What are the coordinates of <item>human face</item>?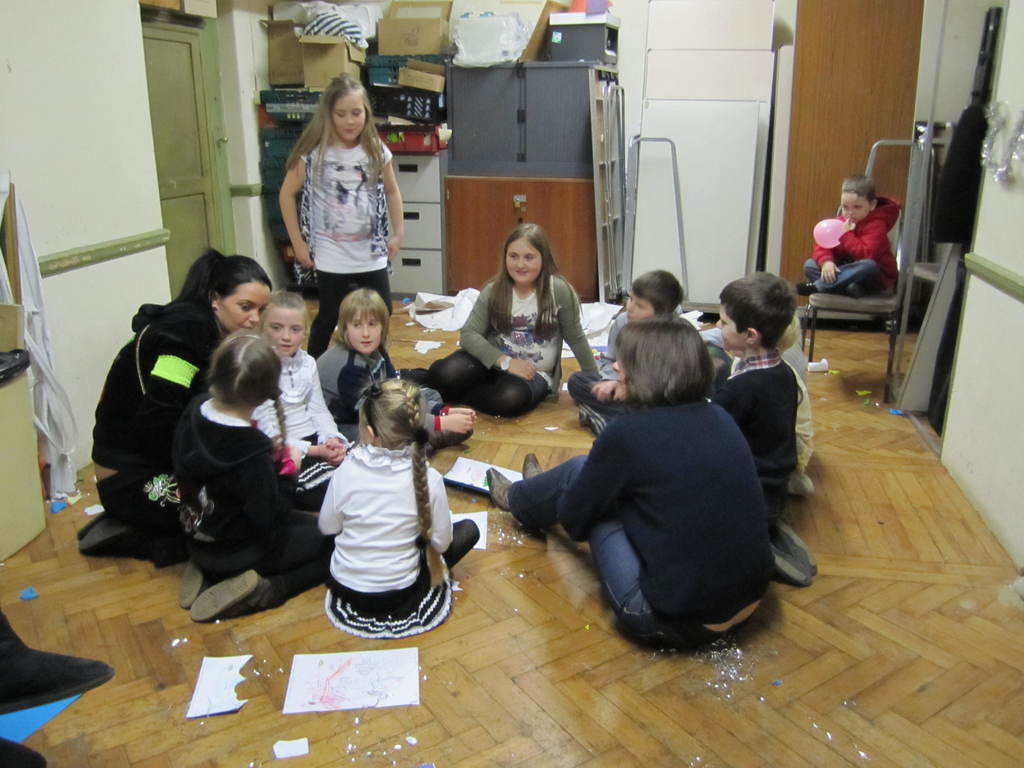
pyautogui.locateOnScreen(263, 308, 307, 355).
